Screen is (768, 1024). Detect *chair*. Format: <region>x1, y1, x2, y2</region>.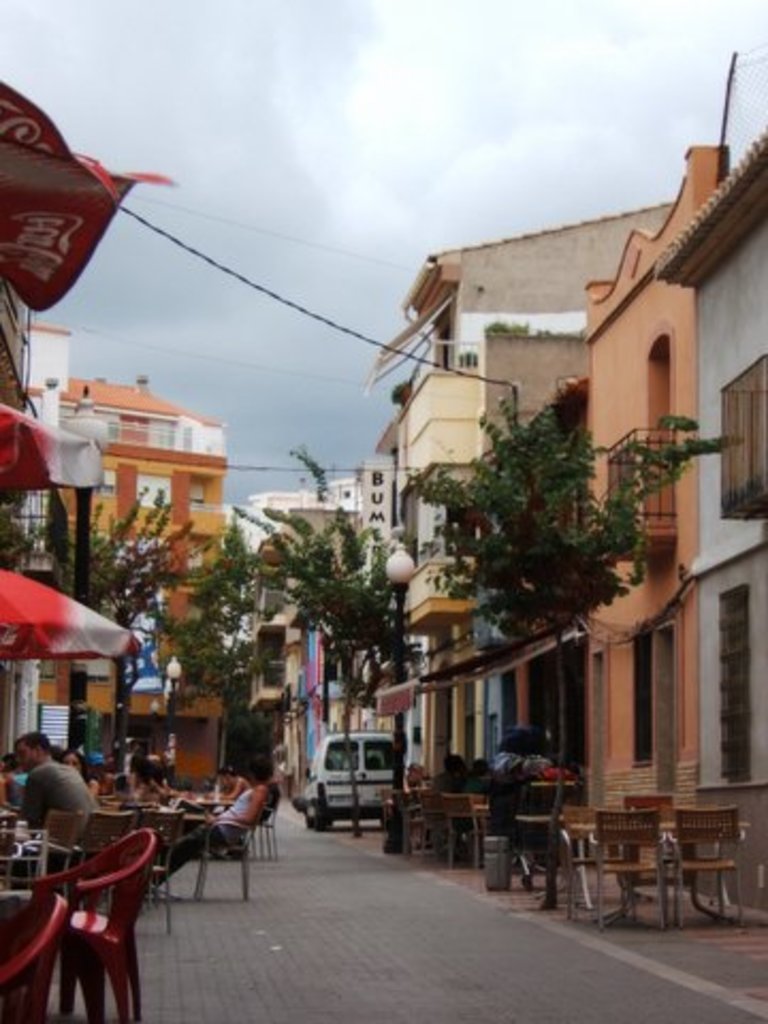
<region>446, 791, 482, 870</region>.
